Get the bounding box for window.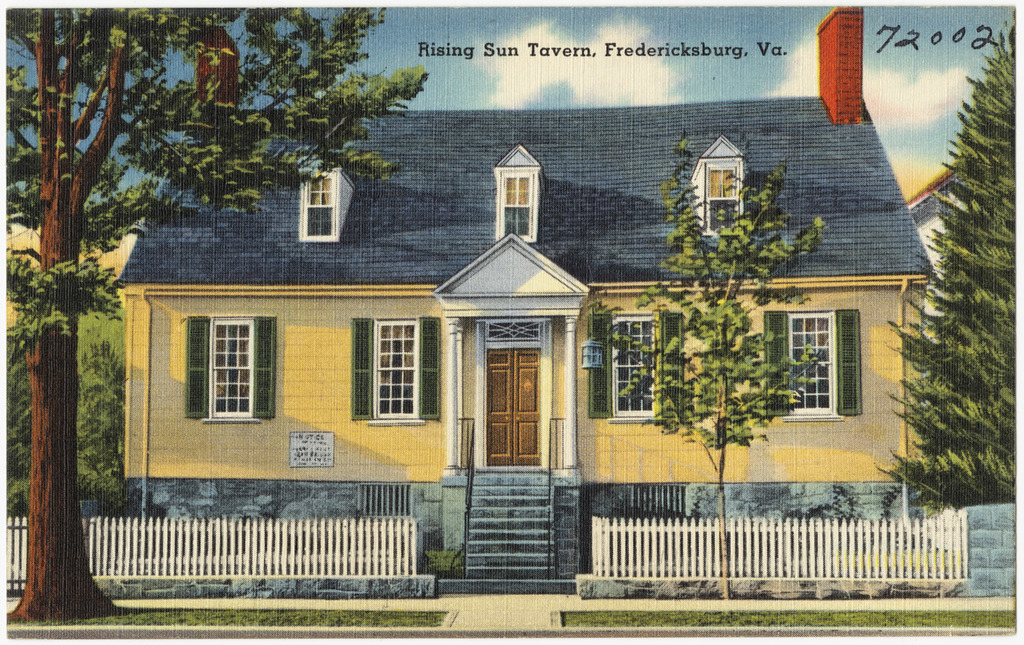
<box>184,314,279,425</box>.
